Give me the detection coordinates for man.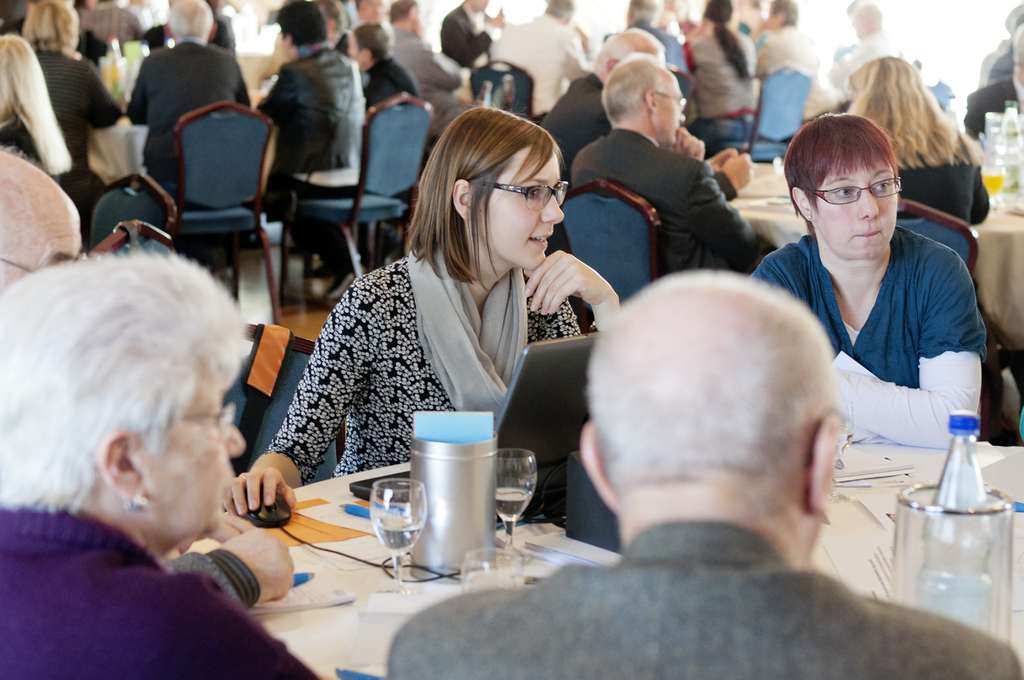
<region>385, 0, 476, 122</region>.
